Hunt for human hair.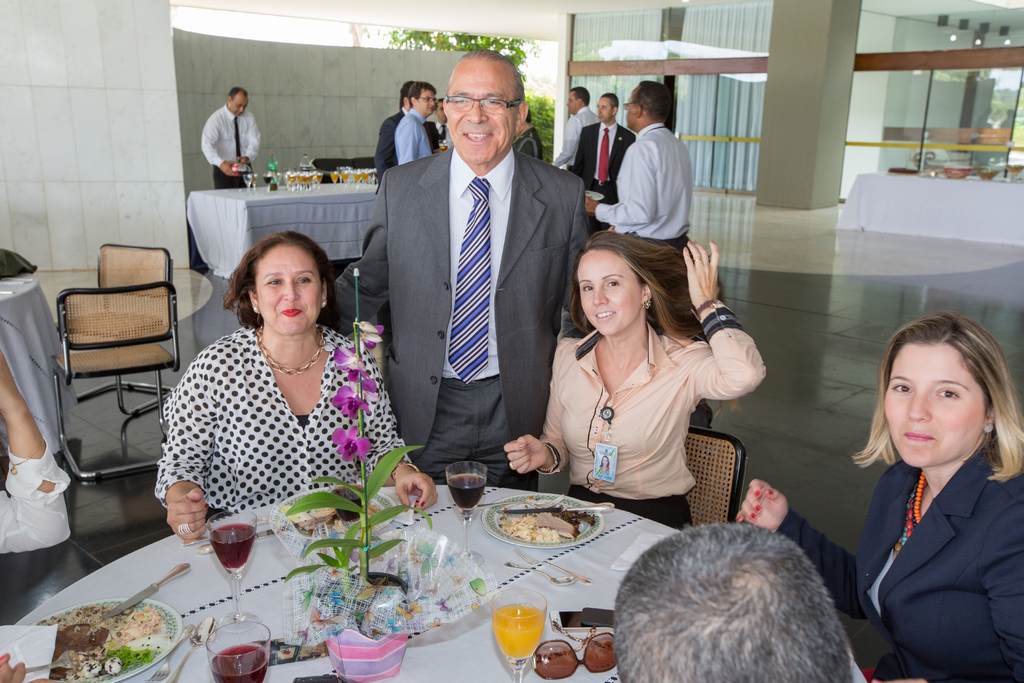
Hunted down at 634/78/671/126.
